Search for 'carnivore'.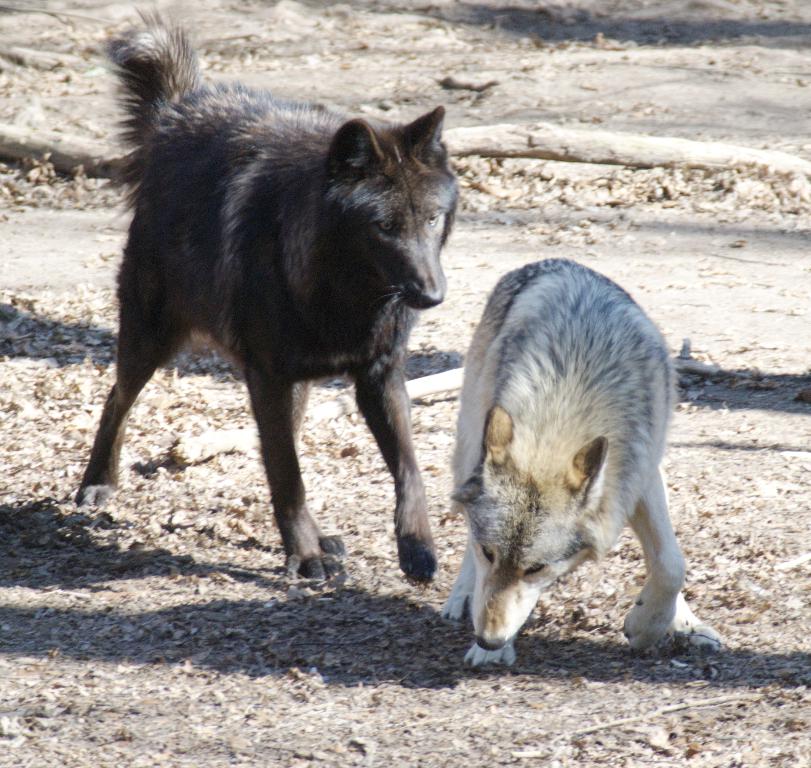
Found at x1=443, y1=248, x2=735, y2=680.
